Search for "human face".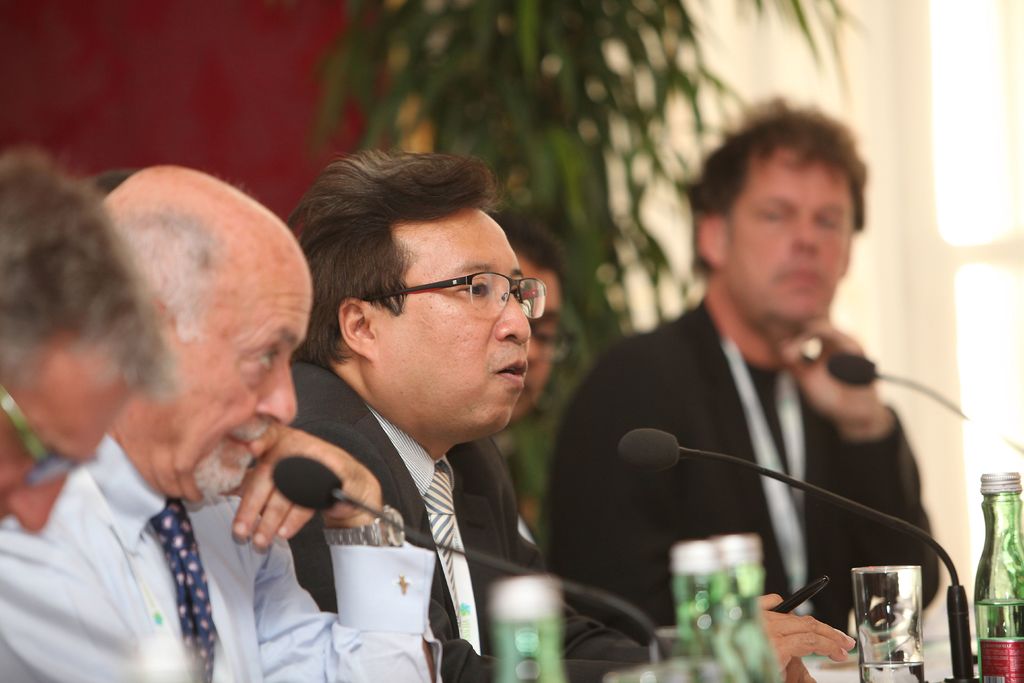
Found at {"x1": 144, "y1": 242, "x2": 312, "y2": 500}.
